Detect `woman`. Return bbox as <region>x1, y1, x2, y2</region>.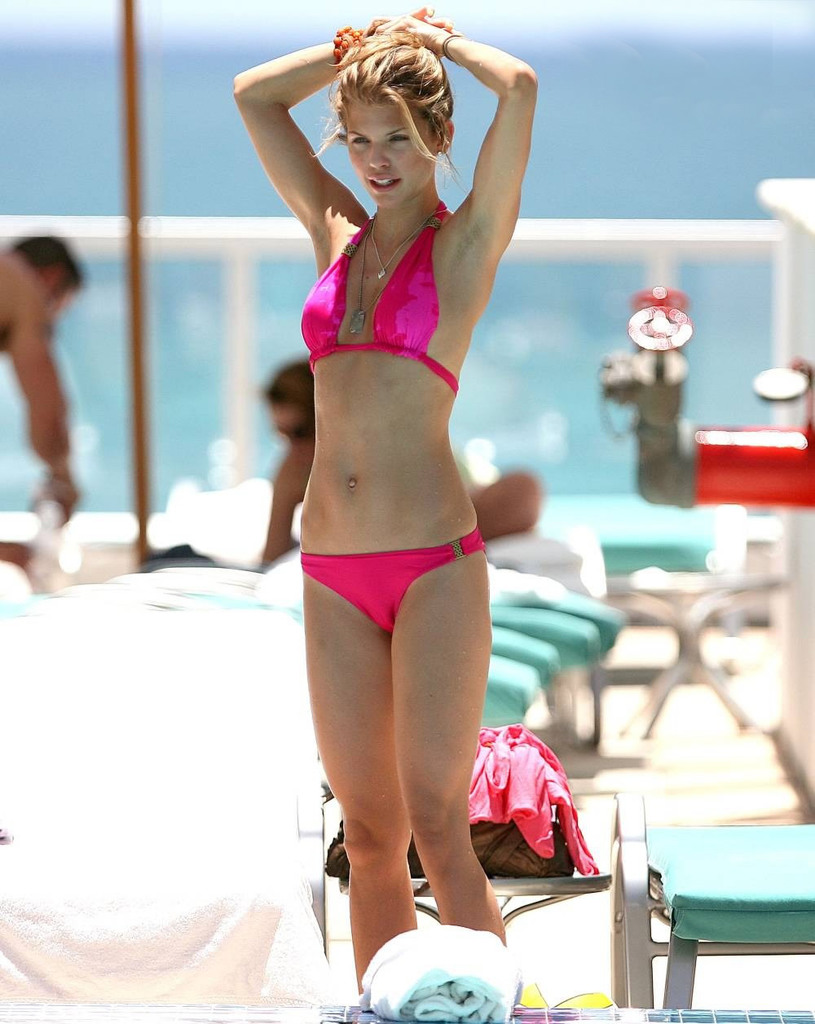
<region>233, 0, 547, 998</region>.
